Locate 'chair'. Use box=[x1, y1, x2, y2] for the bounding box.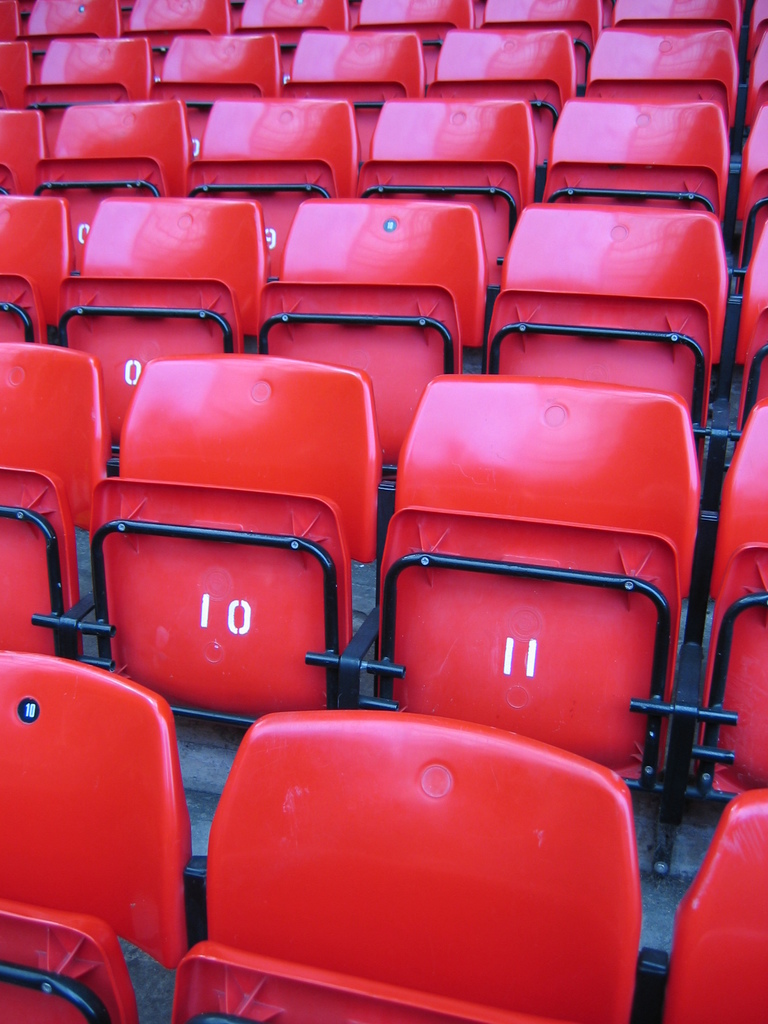
box=[742, 1, 767, 68].
